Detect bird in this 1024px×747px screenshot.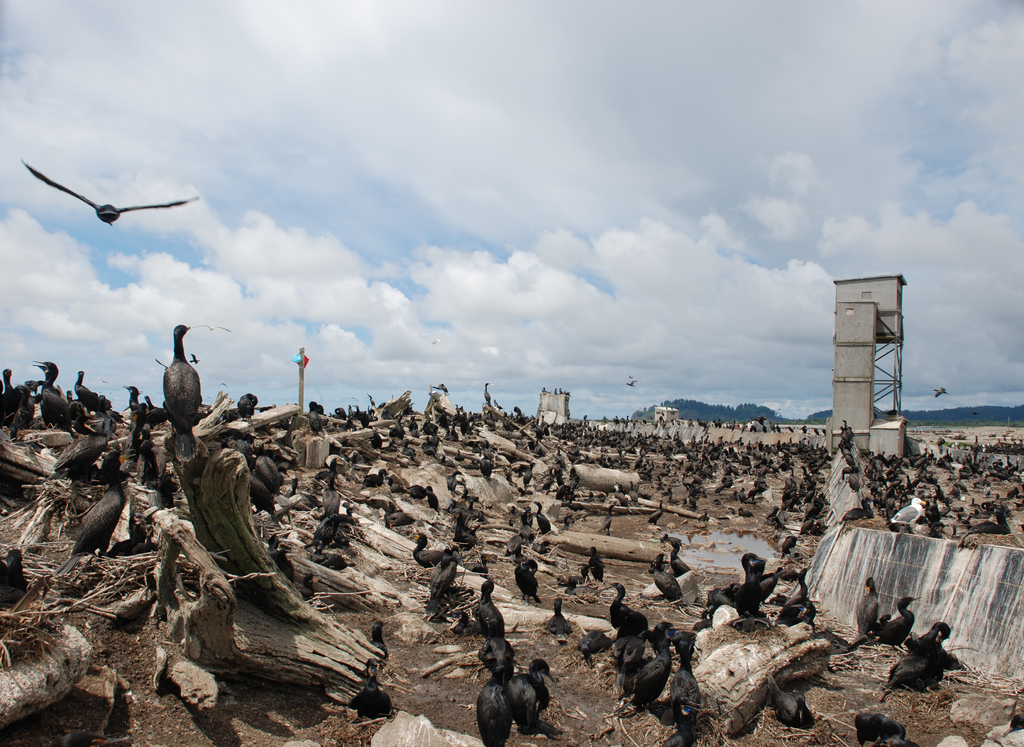
Detection: [415,538,451,580].
